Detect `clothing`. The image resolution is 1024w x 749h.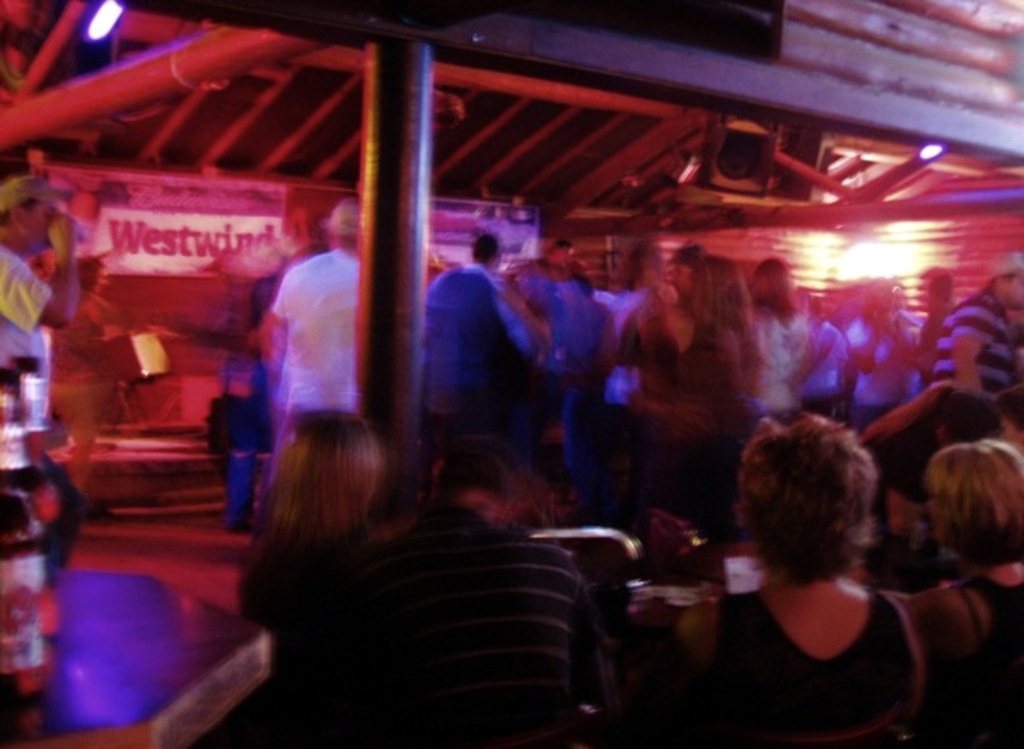
710 587 922 747.
